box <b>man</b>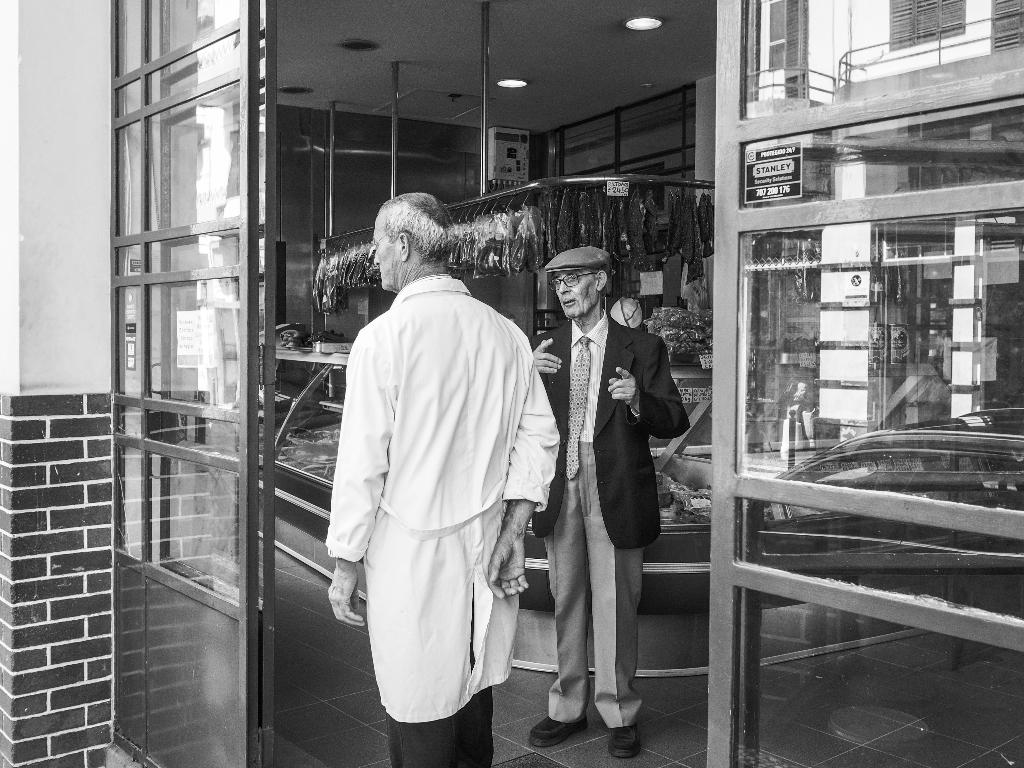
<bbox>327, 191, 559, 767</bbox>
